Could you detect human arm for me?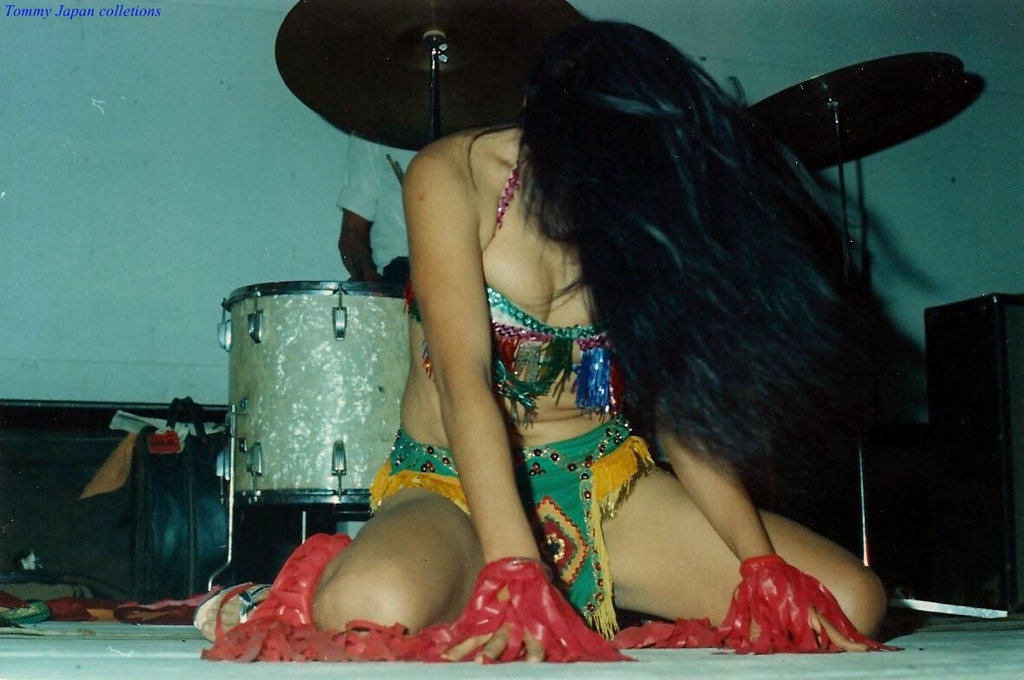
Detection result: crop(382, 102, 568, 631).
